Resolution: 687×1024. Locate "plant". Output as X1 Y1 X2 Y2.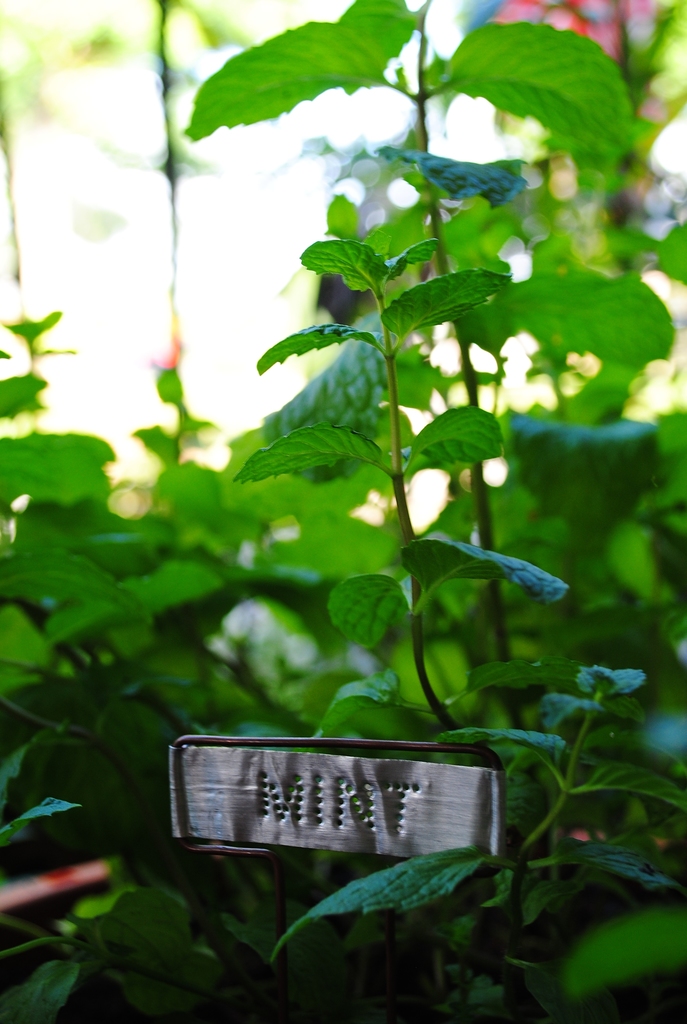
81 34 649 948.
